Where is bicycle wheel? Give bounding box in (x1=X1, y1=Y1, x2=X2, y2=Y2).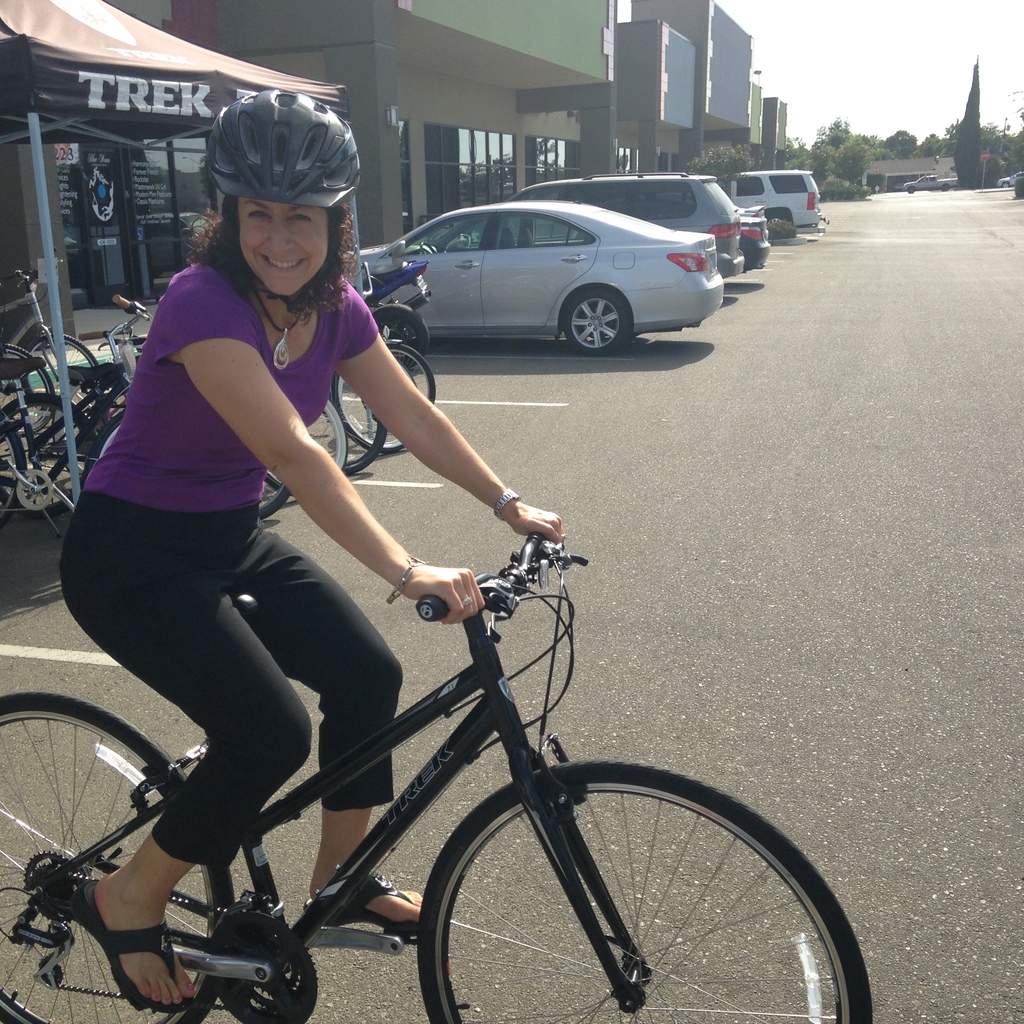
(x1=310, y1=400, x2=353, y2=484).
